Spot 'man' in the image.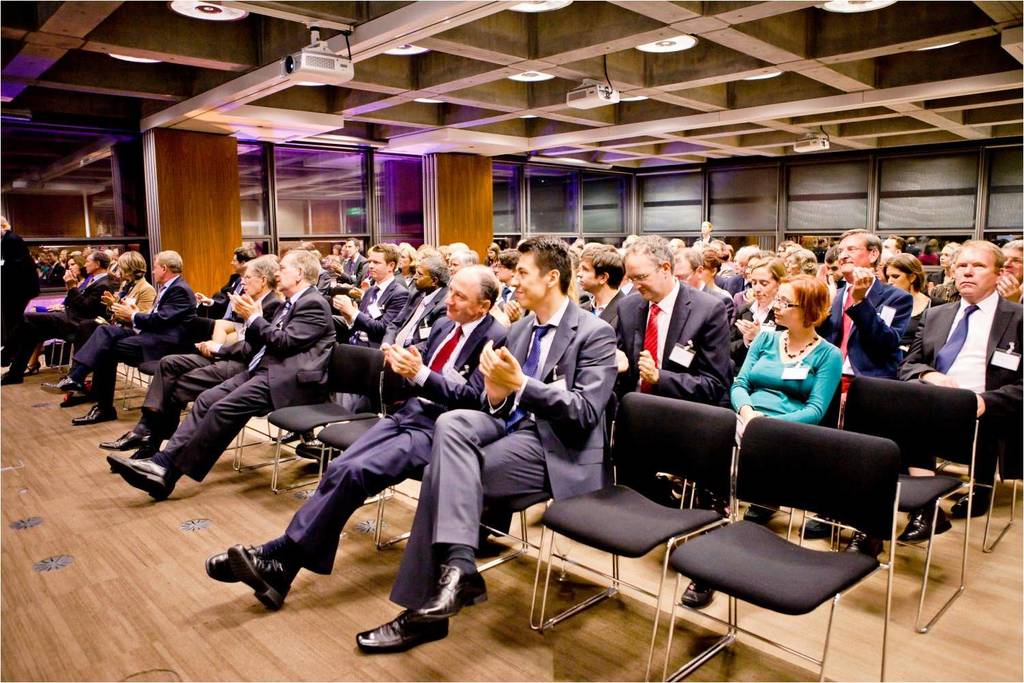
'man' found at {"x1": 0, "y1": 251, "x2": 115, "y2": 387}.
